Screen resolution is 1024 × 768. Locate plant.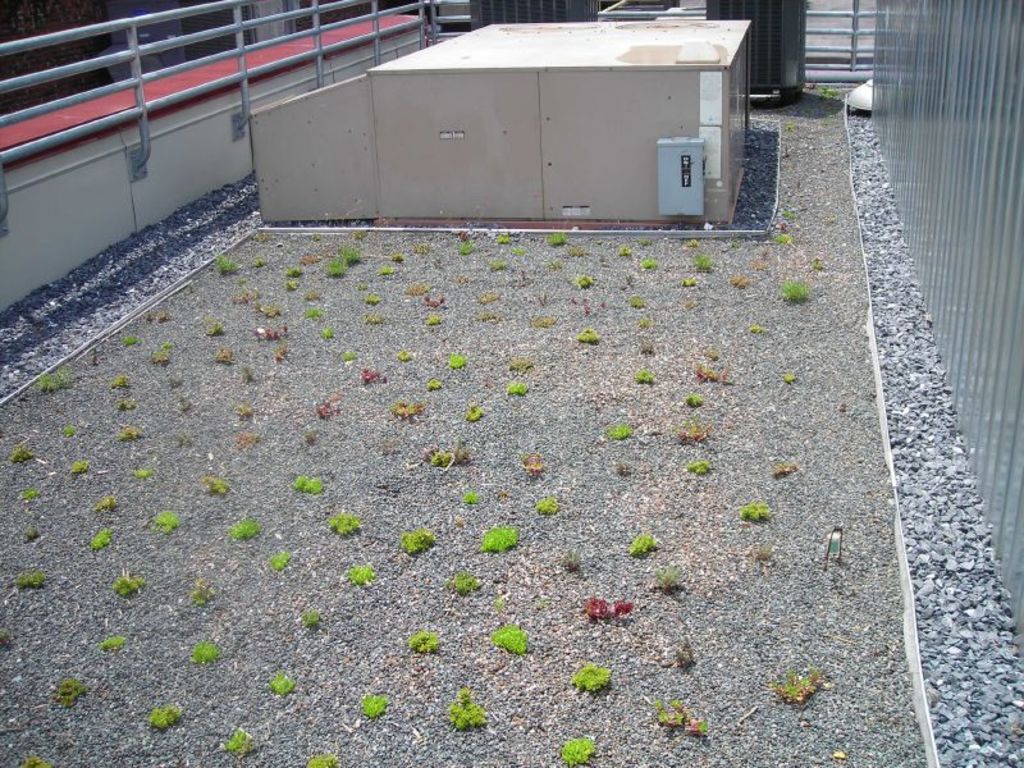
box(174, 433, 188, 442).
